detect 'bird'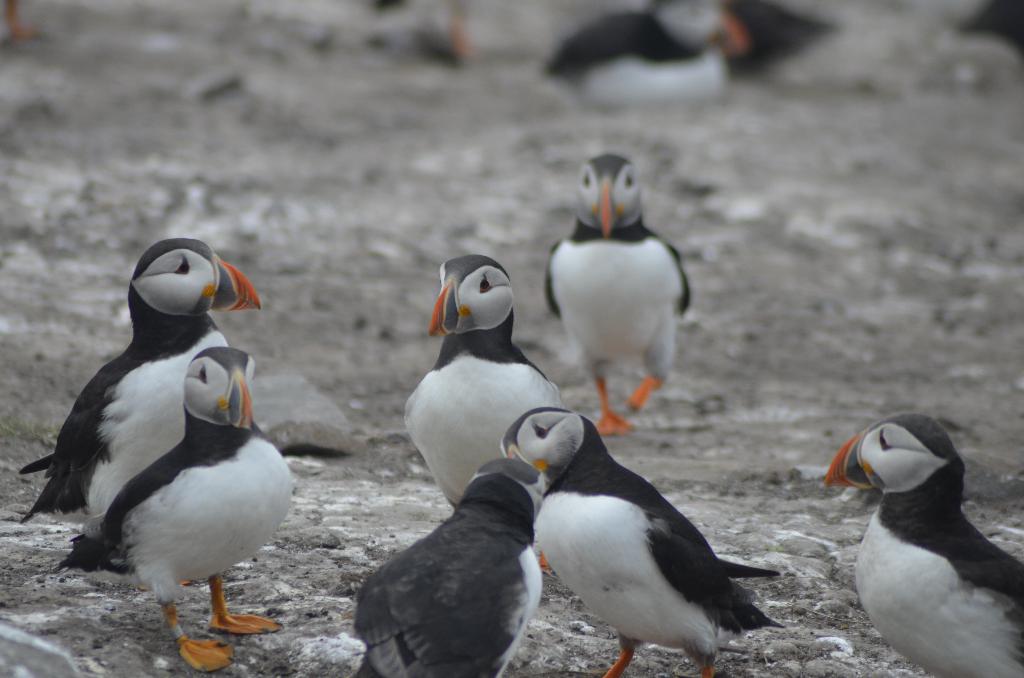
[left=403, top=254, right=564, bottom=510]
